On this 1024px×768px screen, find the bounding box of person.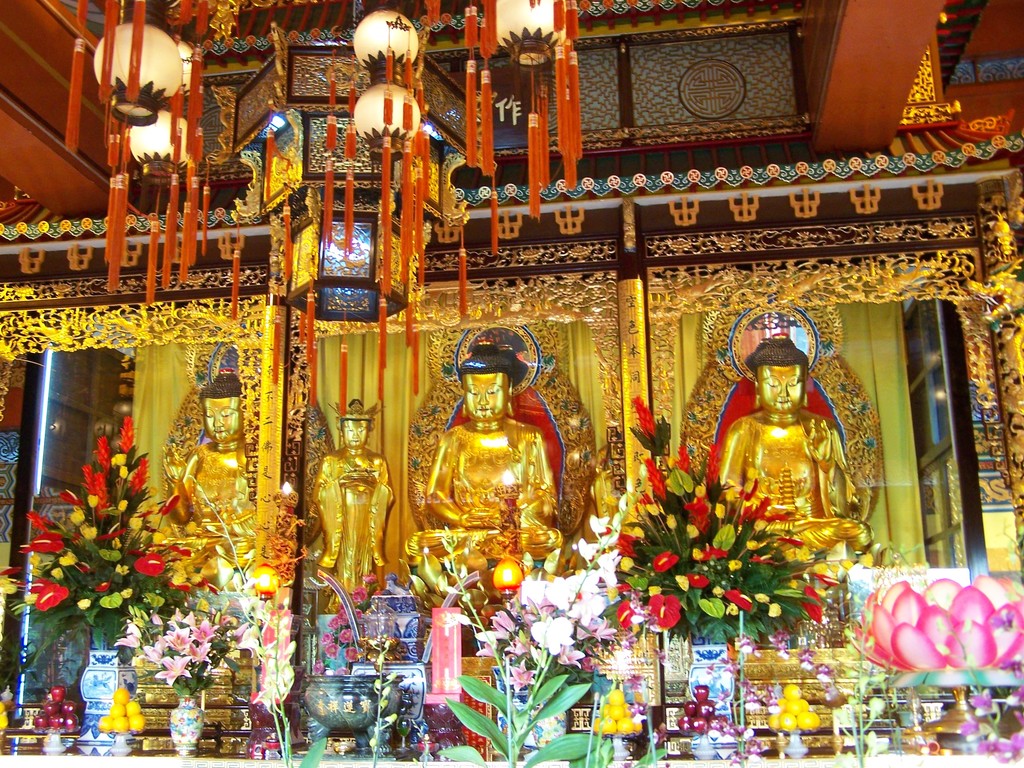
Bounding box: (x1=316, y1=404, x2=394, y2=618).
